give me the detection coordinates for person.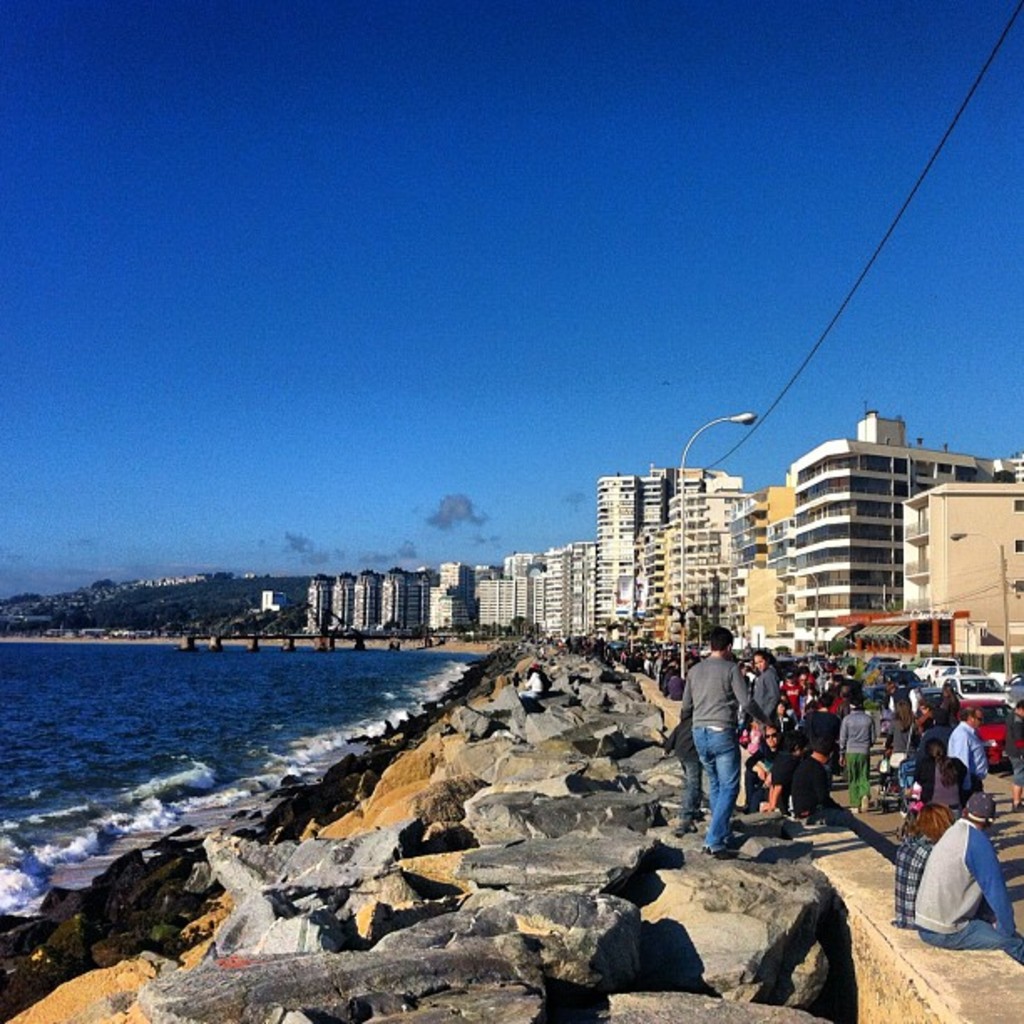
(left=833, top=696, right=878, bottom=815).
